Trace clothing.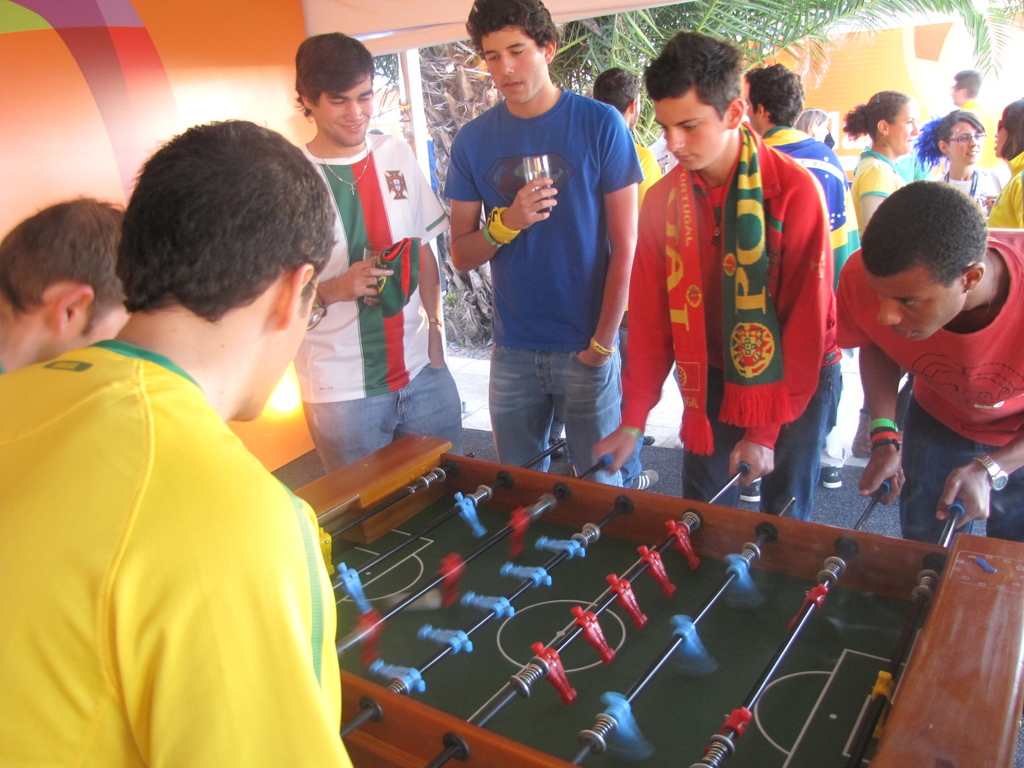
Traced to box=[943, 171, 1005, 220].
